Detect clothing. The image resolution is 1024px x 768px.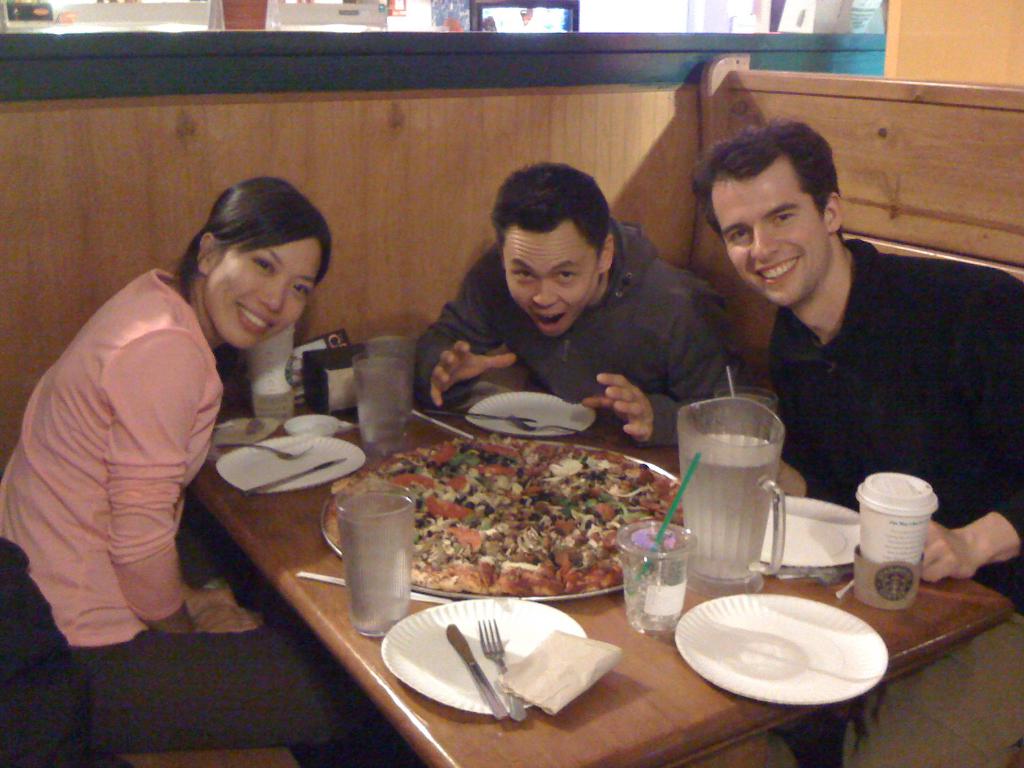
bbox=[415, 211, 742, 444].
